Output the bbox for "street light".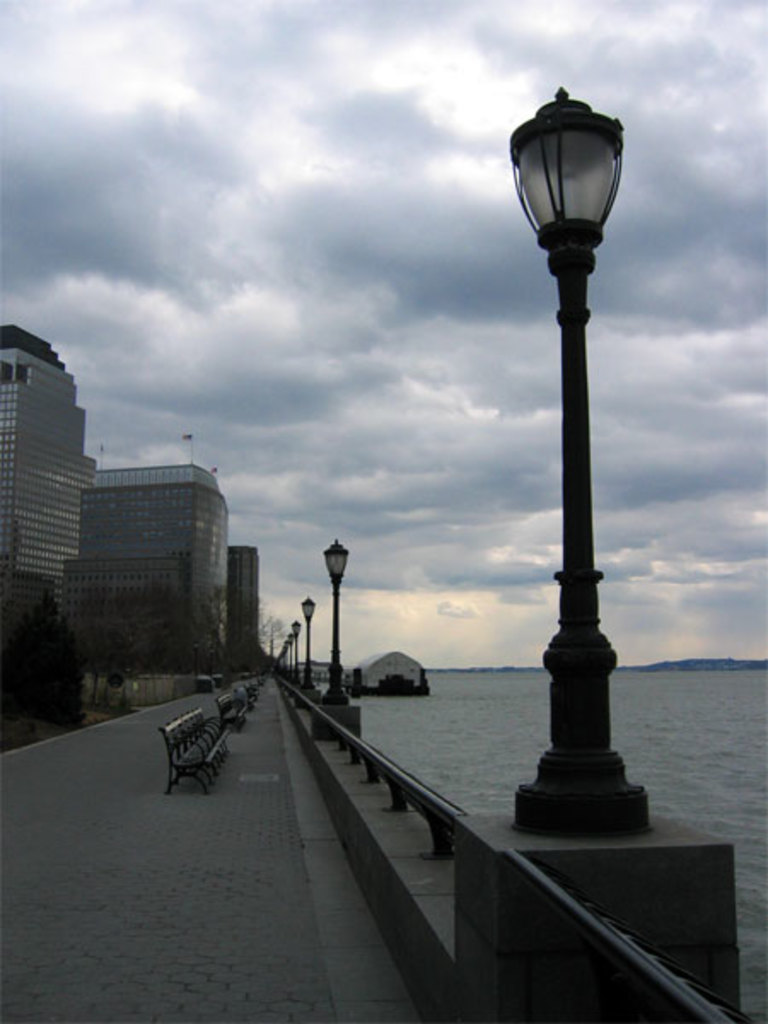
{"left": 302, "top": 594, "right": 316, "bottom": 684}.
